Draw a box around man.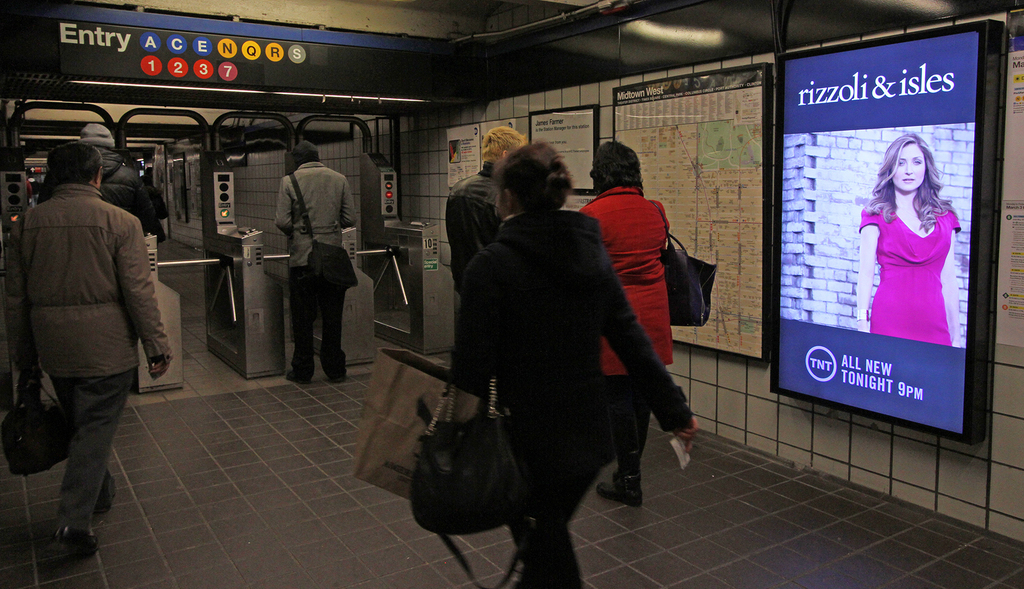
443 126 527 286.
